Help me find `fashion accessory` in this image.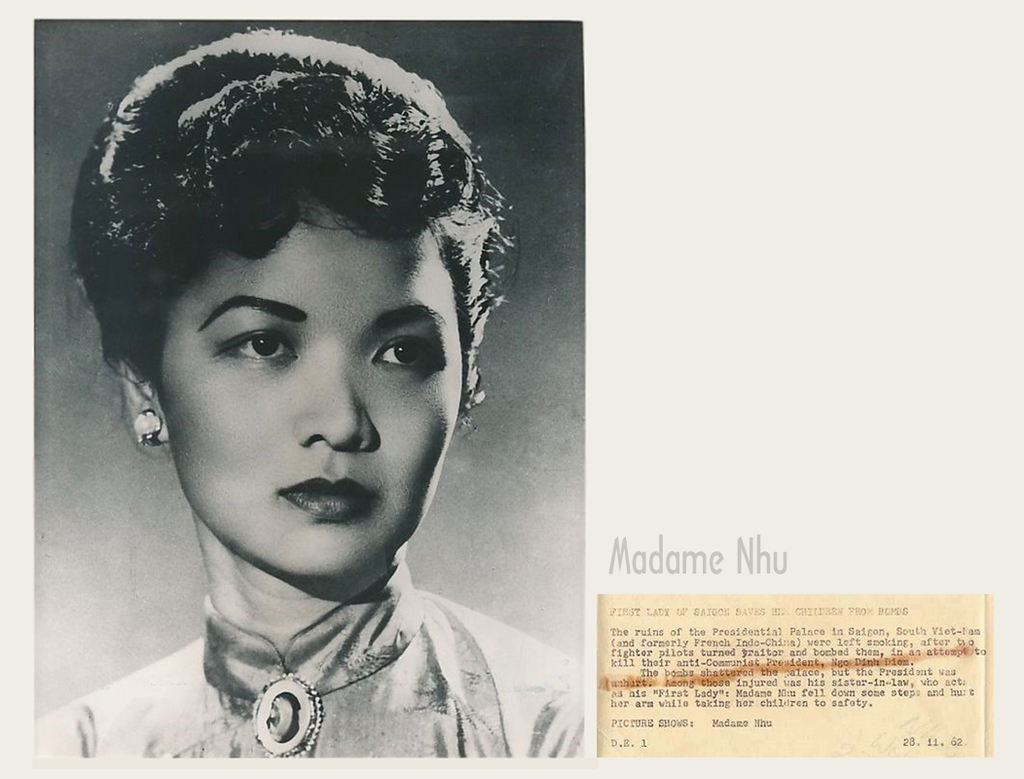
Found it: (250,672,325,759).
